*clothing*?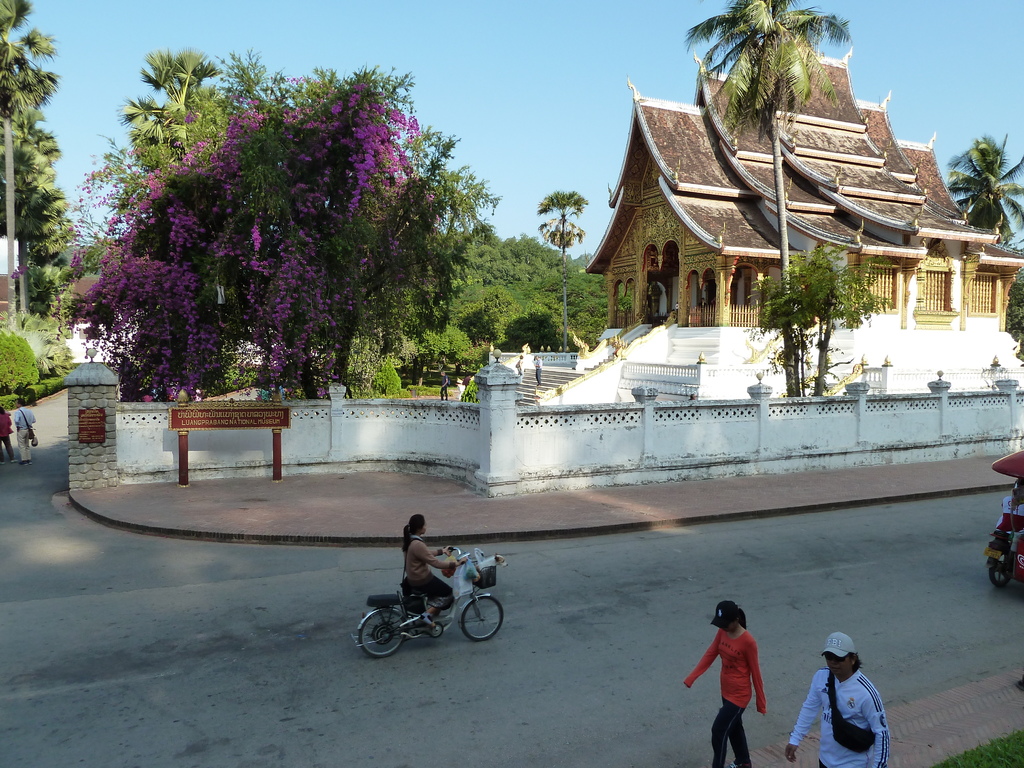
[left=385, top=530, right=454, bottom=616]
